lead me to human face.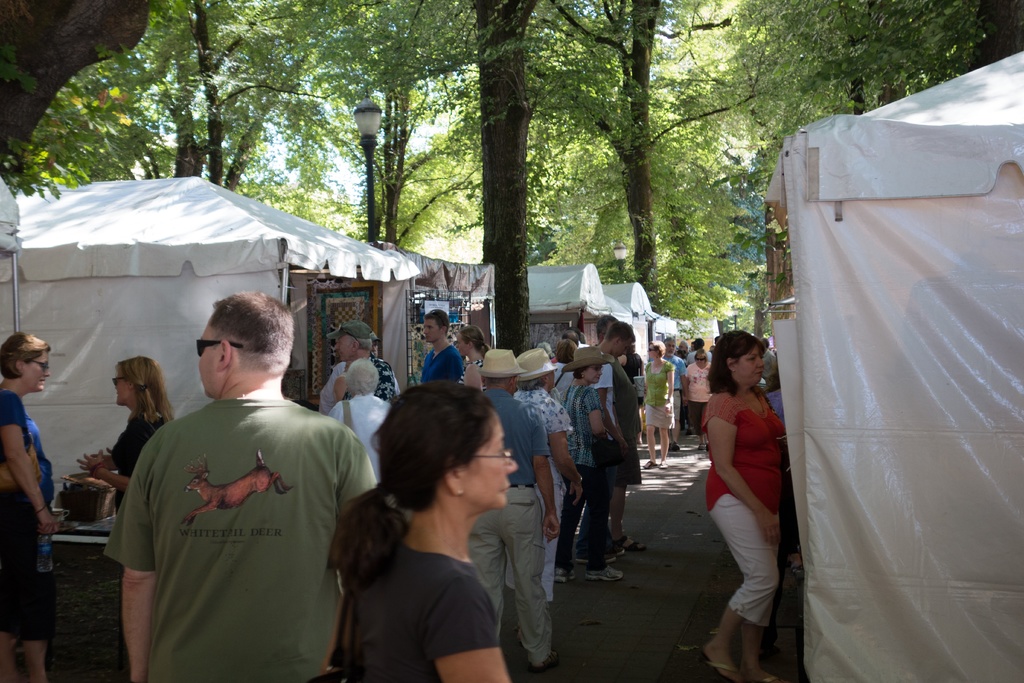
Lead to 694, 352, 705, 367.
